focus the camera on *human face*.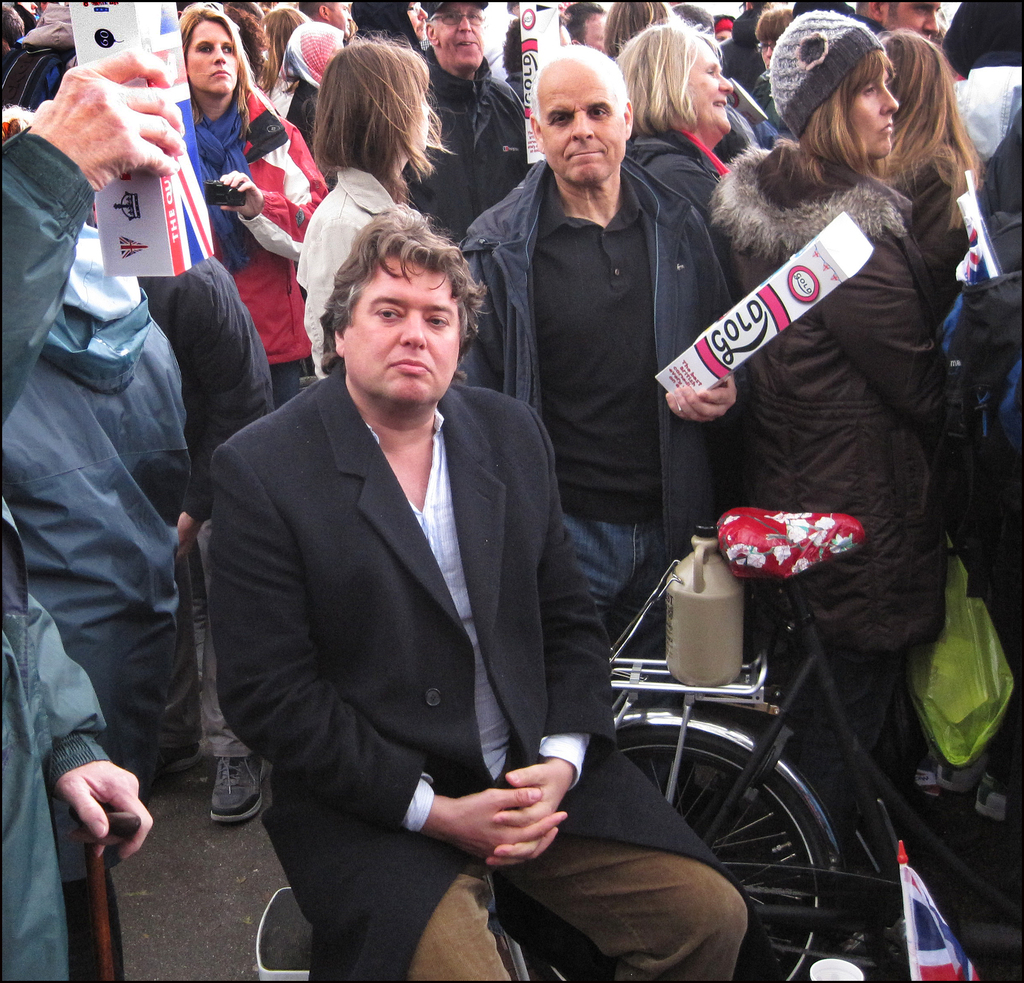
Focus region: detection(432, 0, 483, 71).
